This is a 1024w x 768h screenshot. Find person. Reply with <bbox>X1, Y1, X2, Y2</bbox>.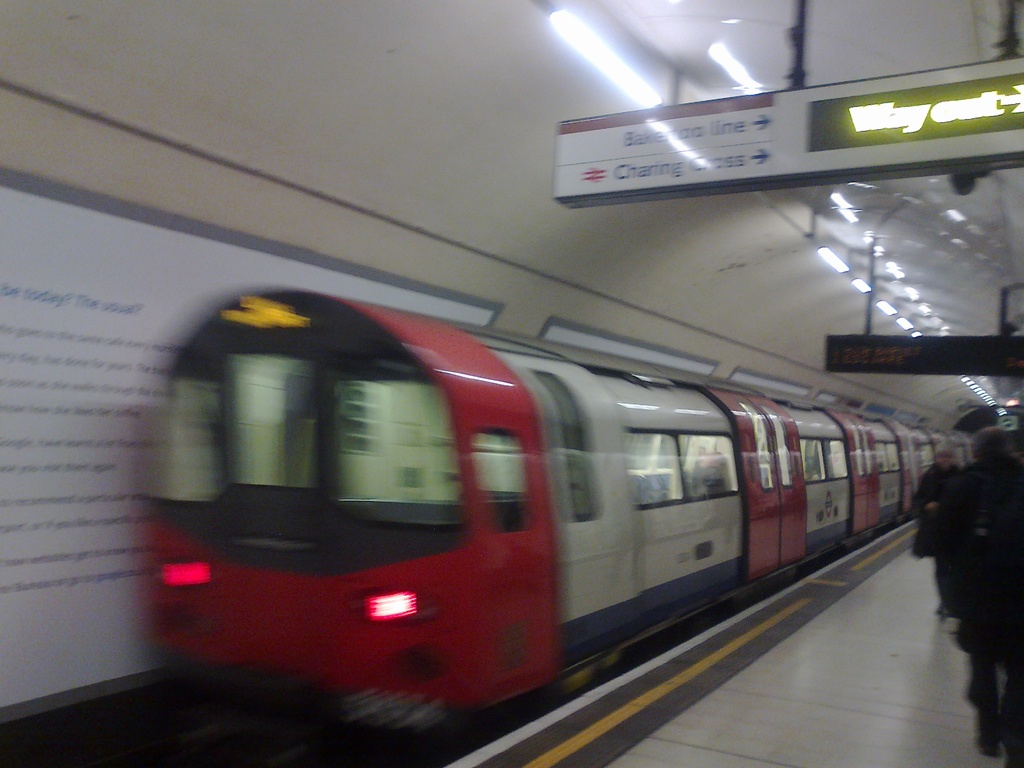
<bbox>924, 429, 1021, 767</bbox>.
